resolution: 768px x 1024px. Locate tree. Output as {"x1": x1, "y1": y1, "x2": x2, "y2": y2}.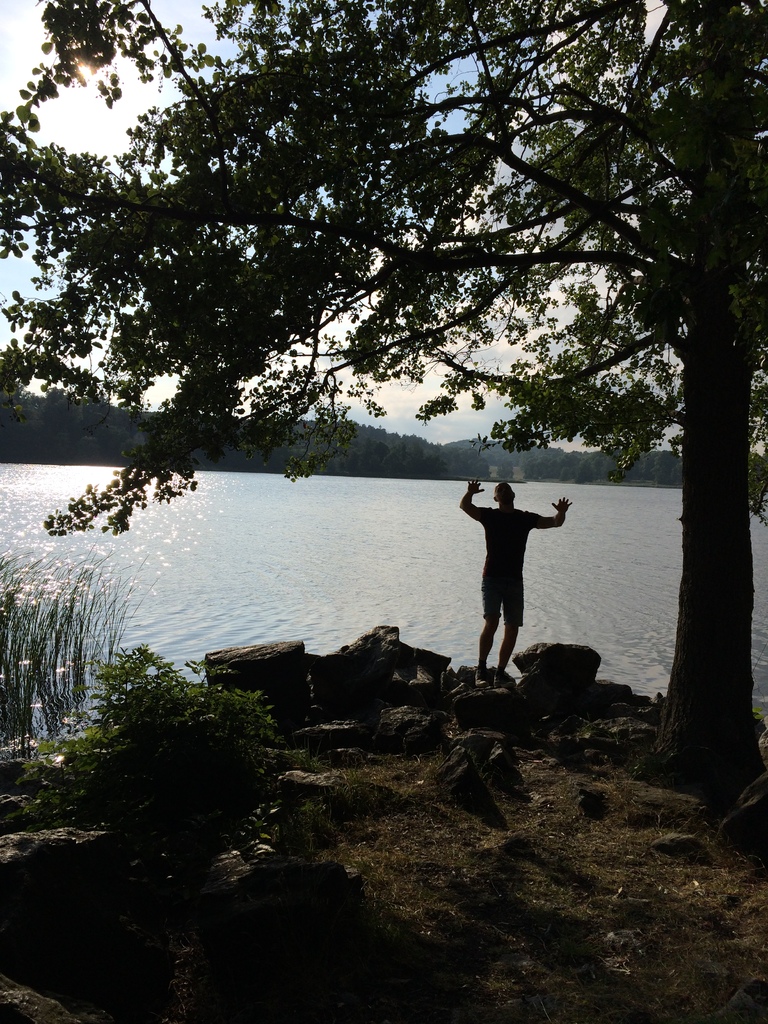
{"x1": 12, "y1": 49, "x2": 724, "y2": 778}.
